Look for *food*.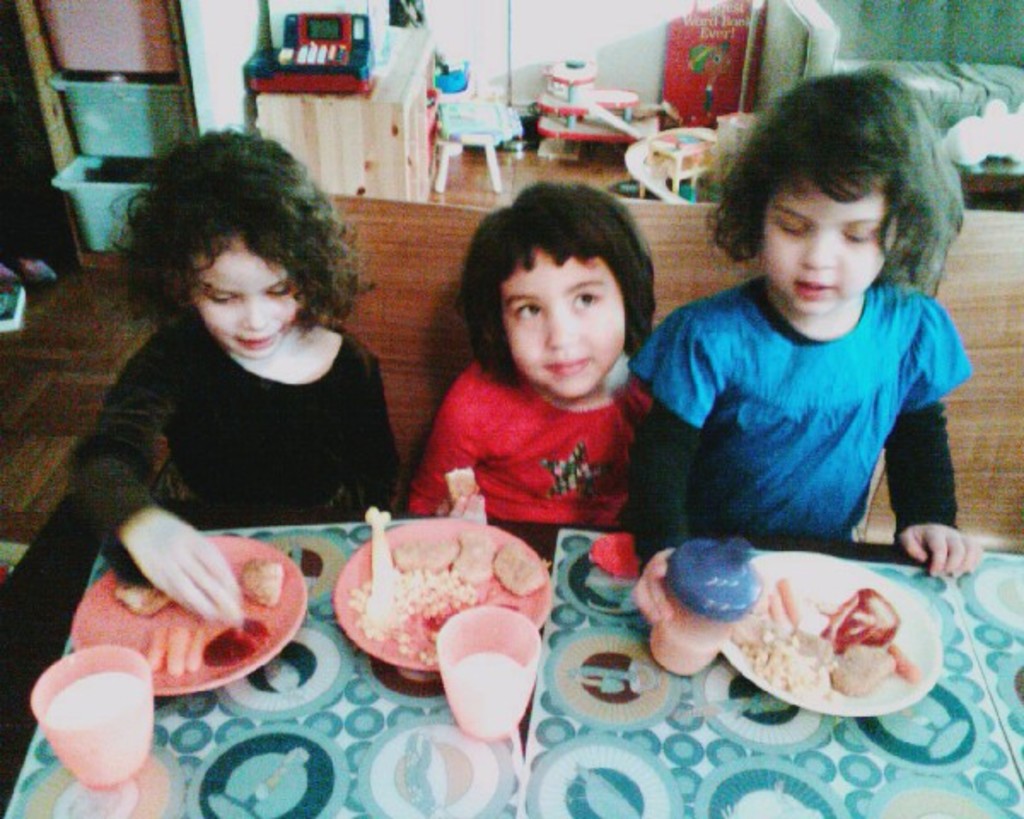
Found: [left=184, top=624, right=210, bottom=674].
